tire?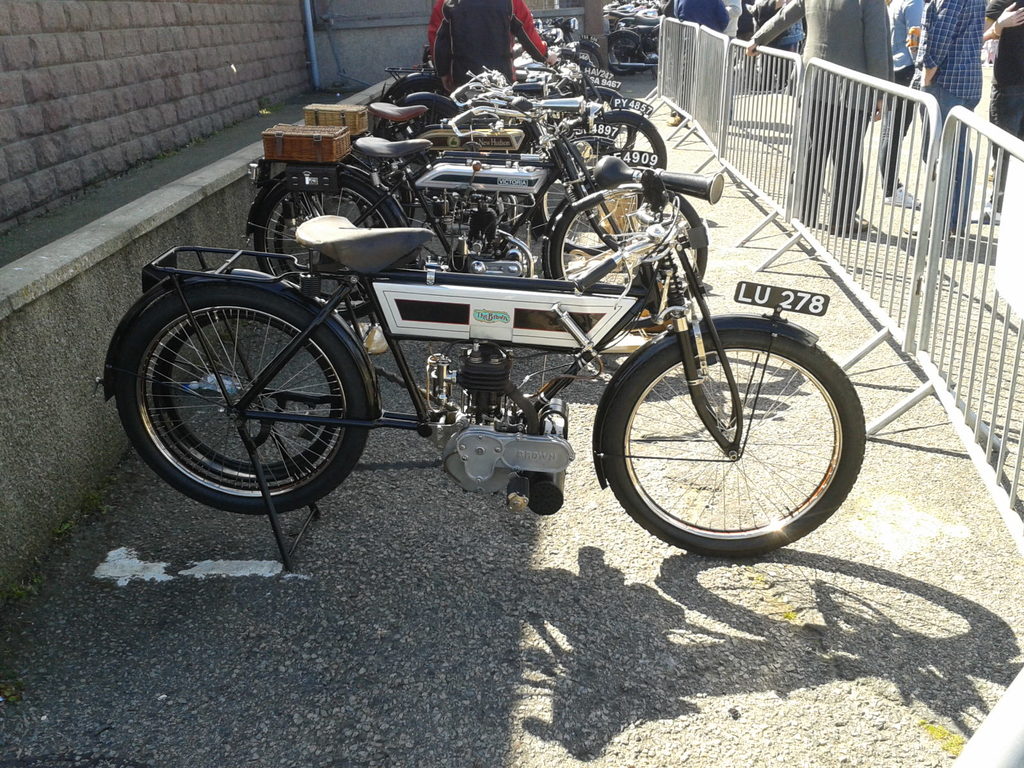
region(380, 101, 456, 175)
